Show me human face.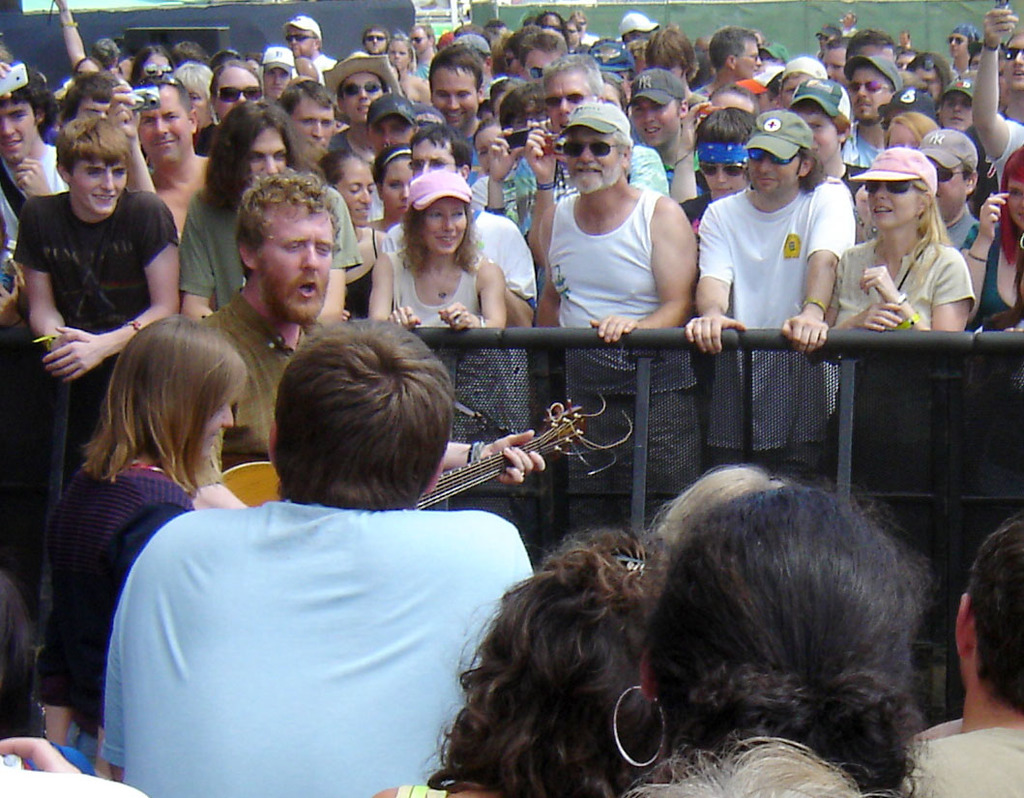
human face is here: detection(570, 128, 620, 194).
